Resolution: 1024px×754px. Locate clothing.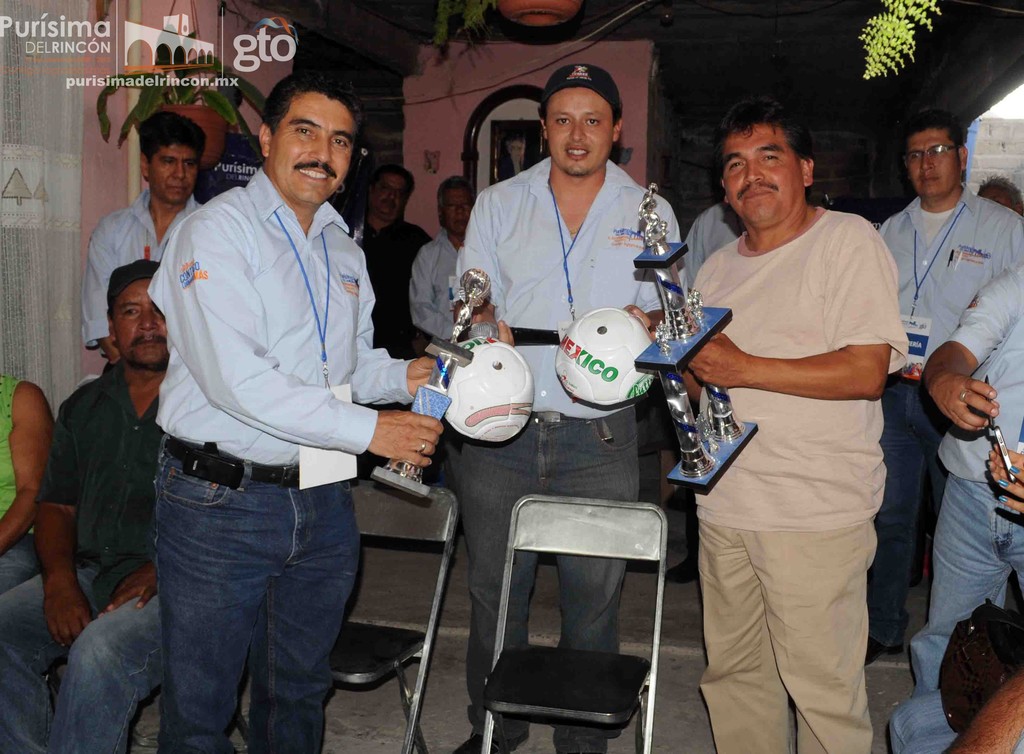
[81, 186, 216, 377].
